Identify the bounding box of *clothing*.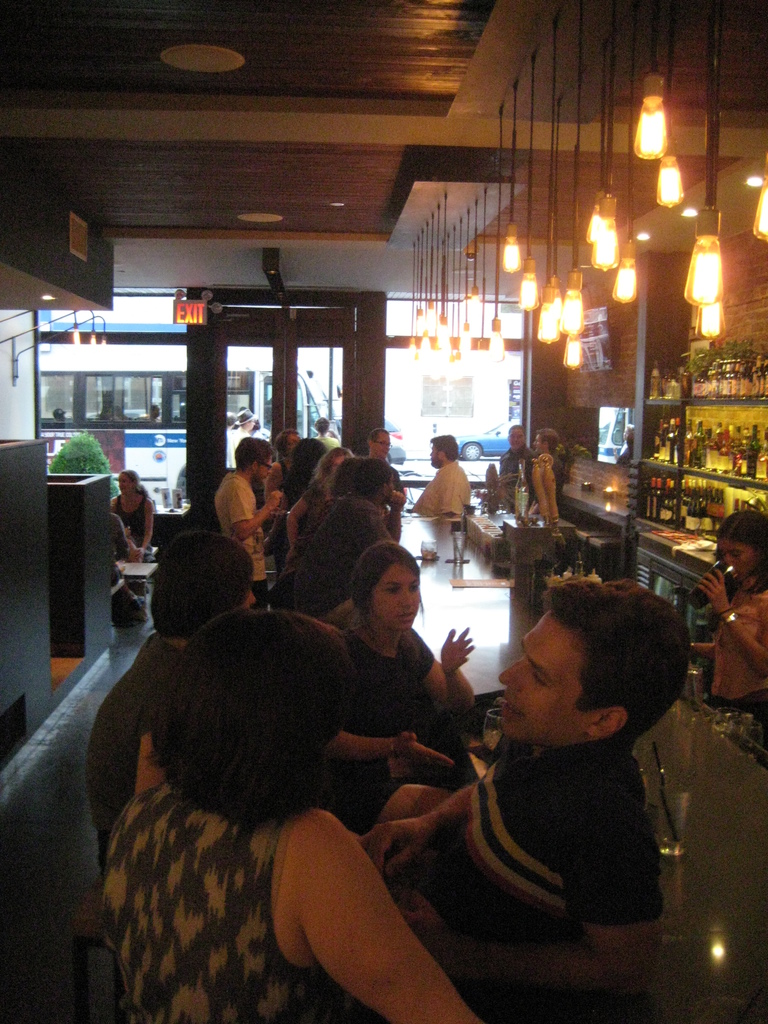
233, 424, 252, 470.
